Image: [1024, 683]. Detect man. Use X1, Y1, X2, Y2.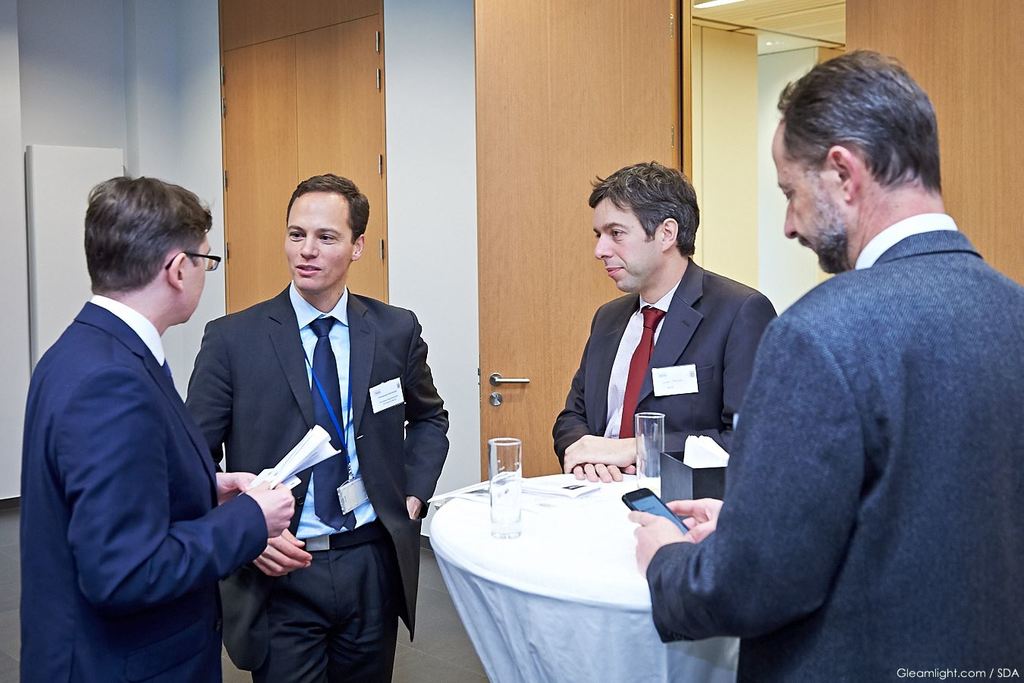
187, 184, 451, 678.
